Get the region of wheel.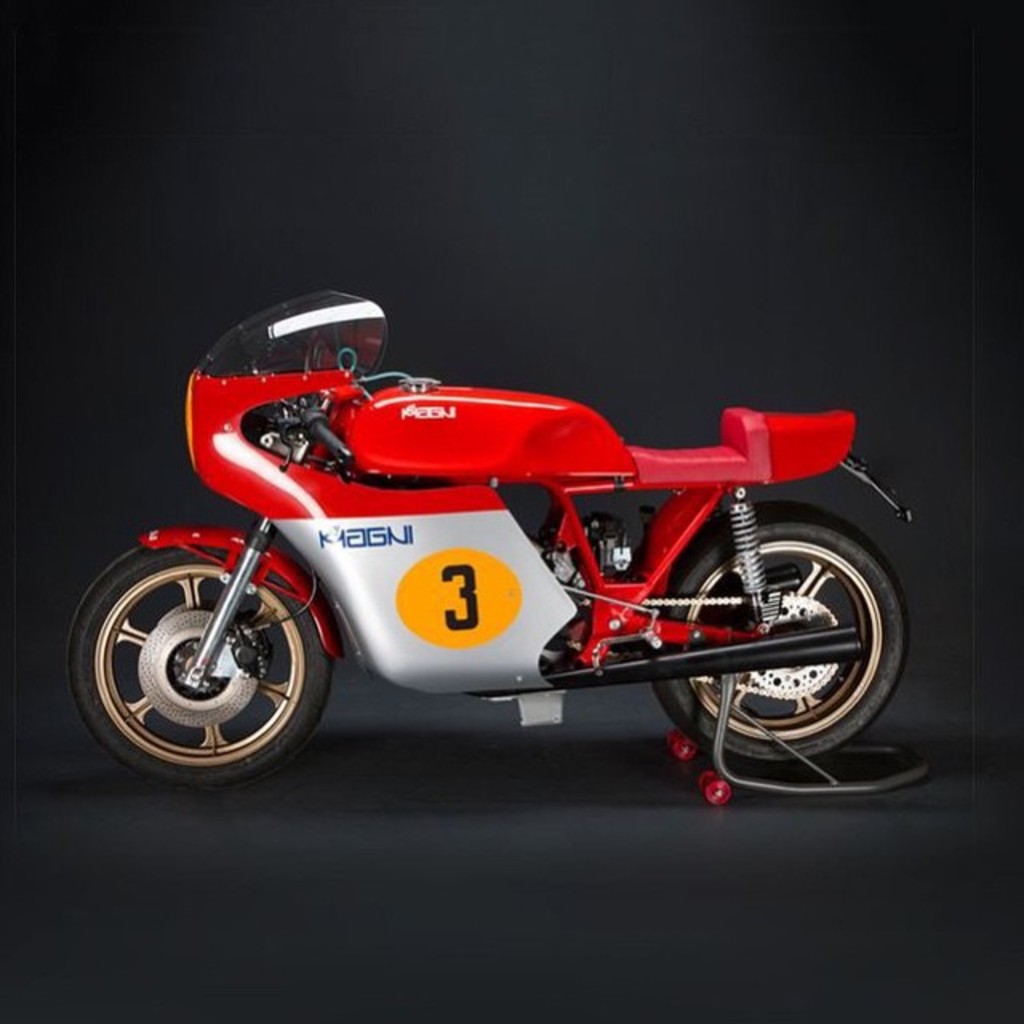
710/778/726/800.
